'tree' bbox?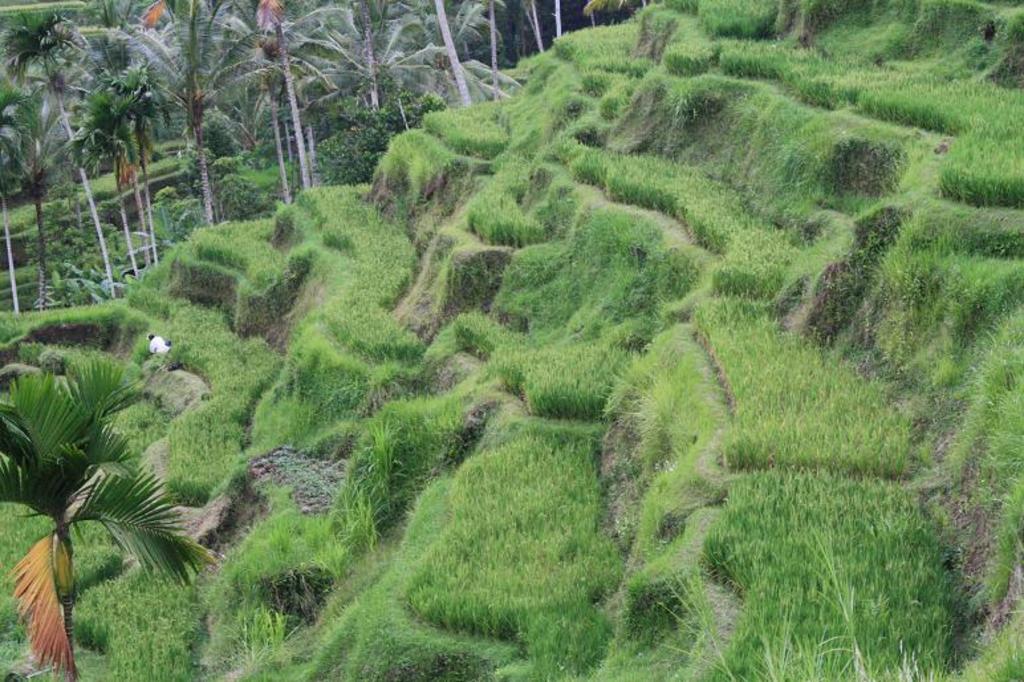
<bbox>0, 362, 208, 681</bbox>
